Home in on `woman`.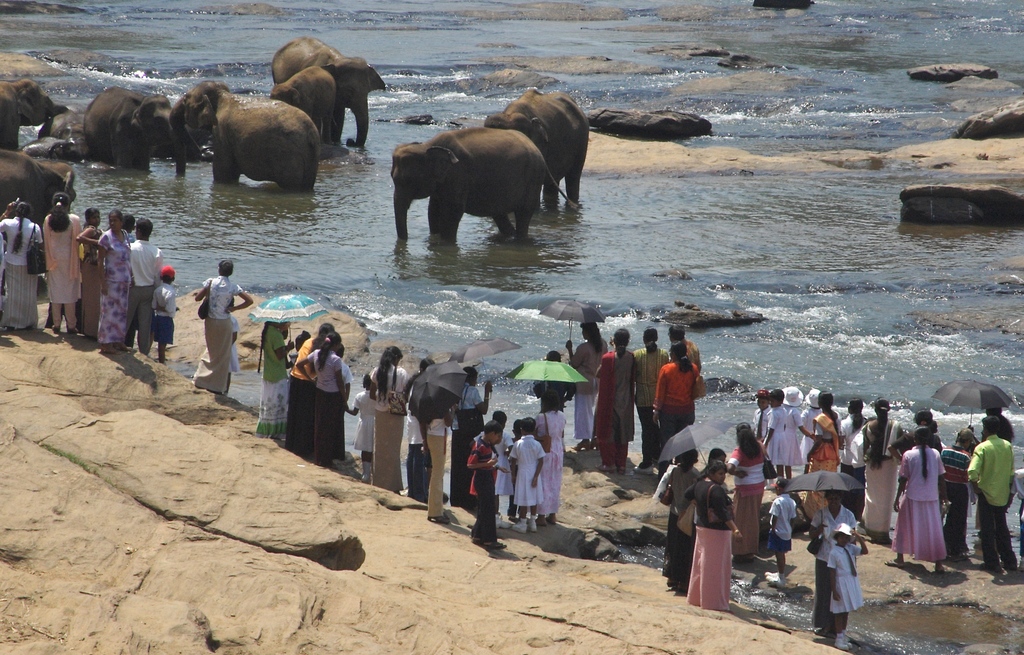
Homed in at box(403, 355, 435, 497).
